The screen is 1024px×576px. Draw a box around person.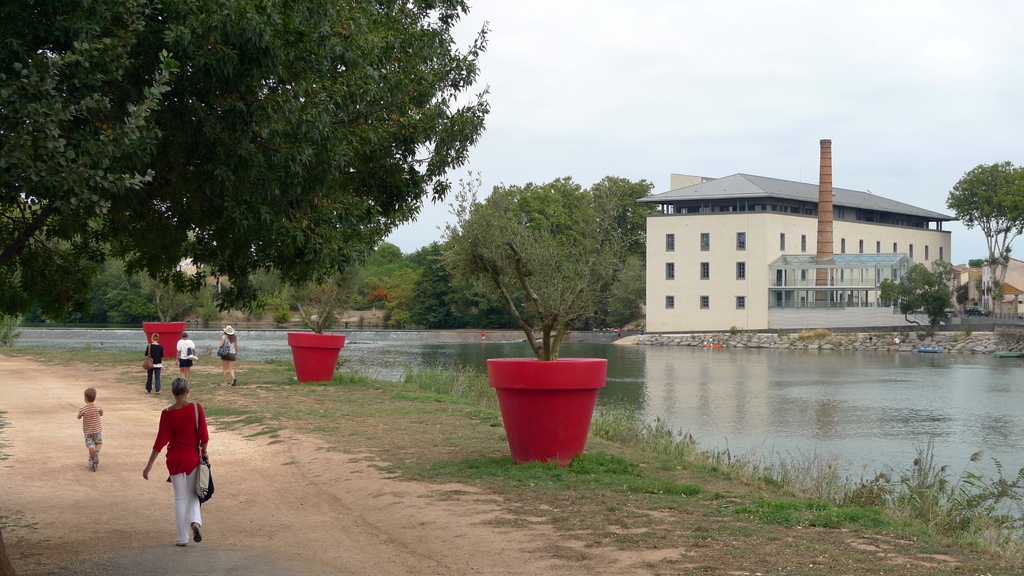
l=216, t=326, r=237, b=385.
